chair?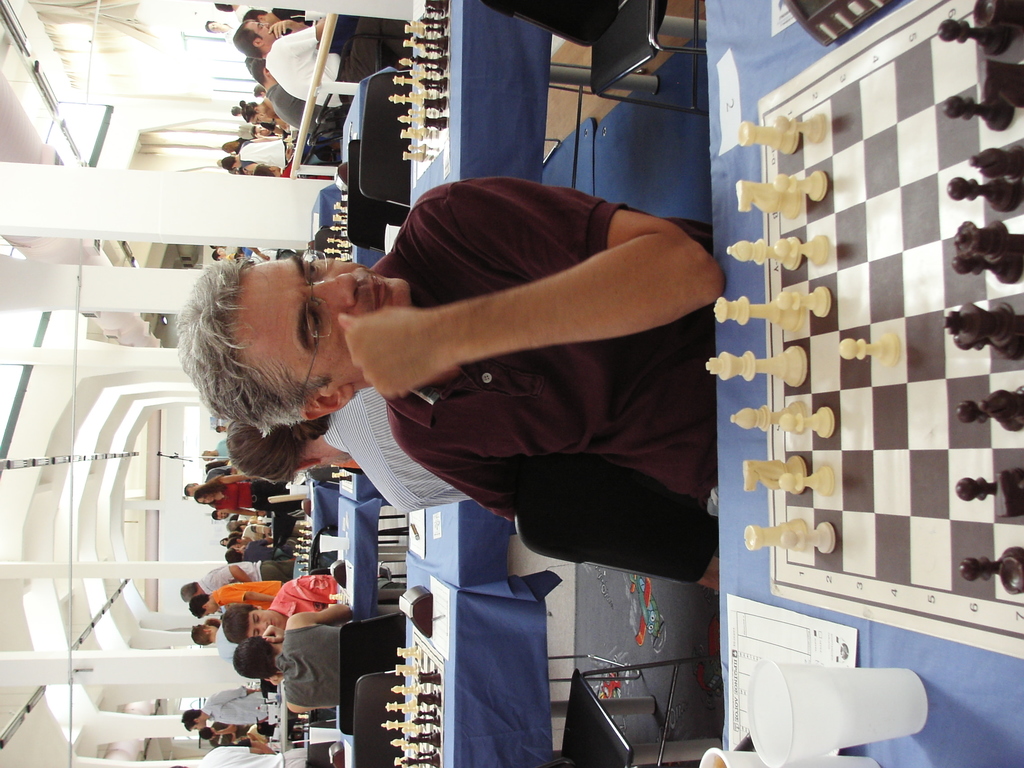
locate(337, 611, 407, 735)
